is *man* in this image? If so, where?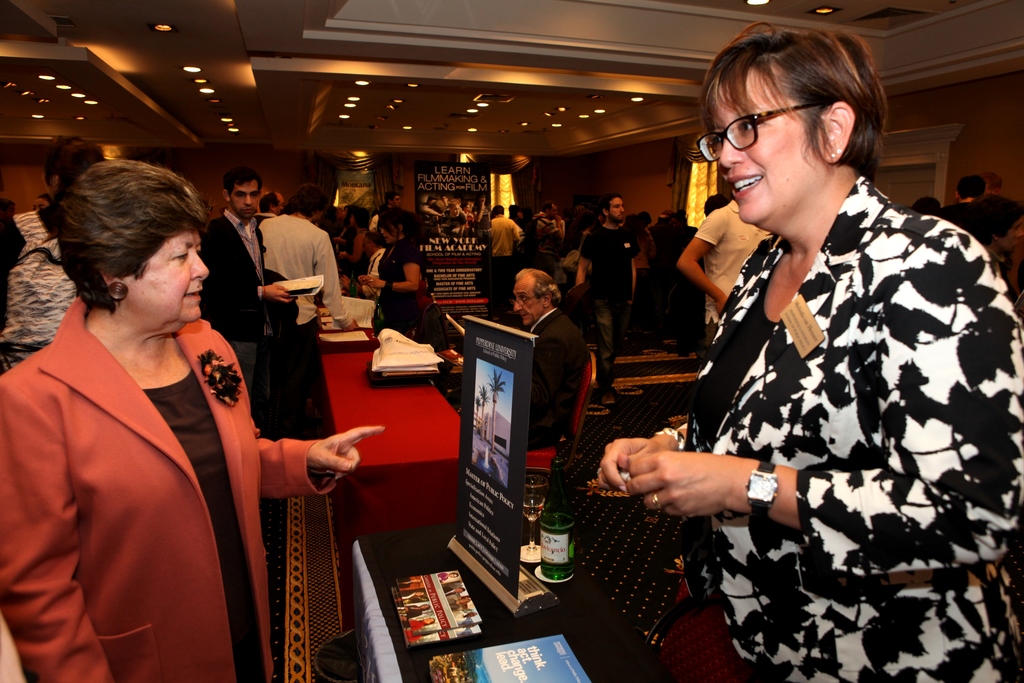
Yes, at <box>202,167,299,422</box>.
